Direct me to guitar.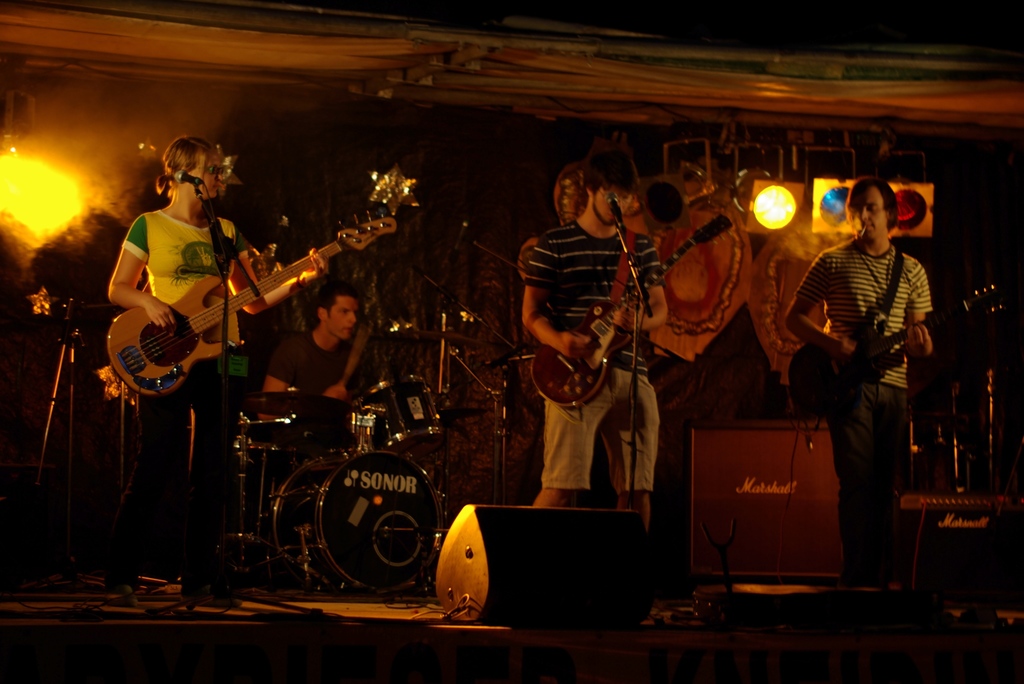
Direction: left=526, top=208, right=728, bottom=425.
